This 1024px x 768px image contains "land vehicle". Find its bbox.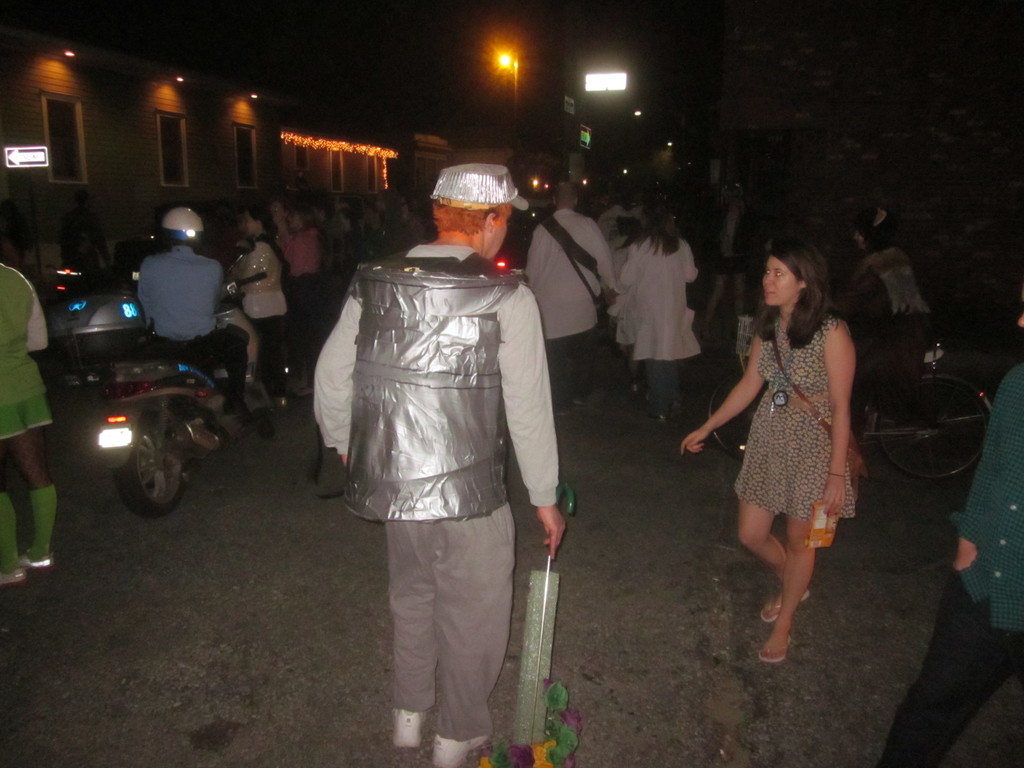
bbox=(707, 313, 998, 481).
